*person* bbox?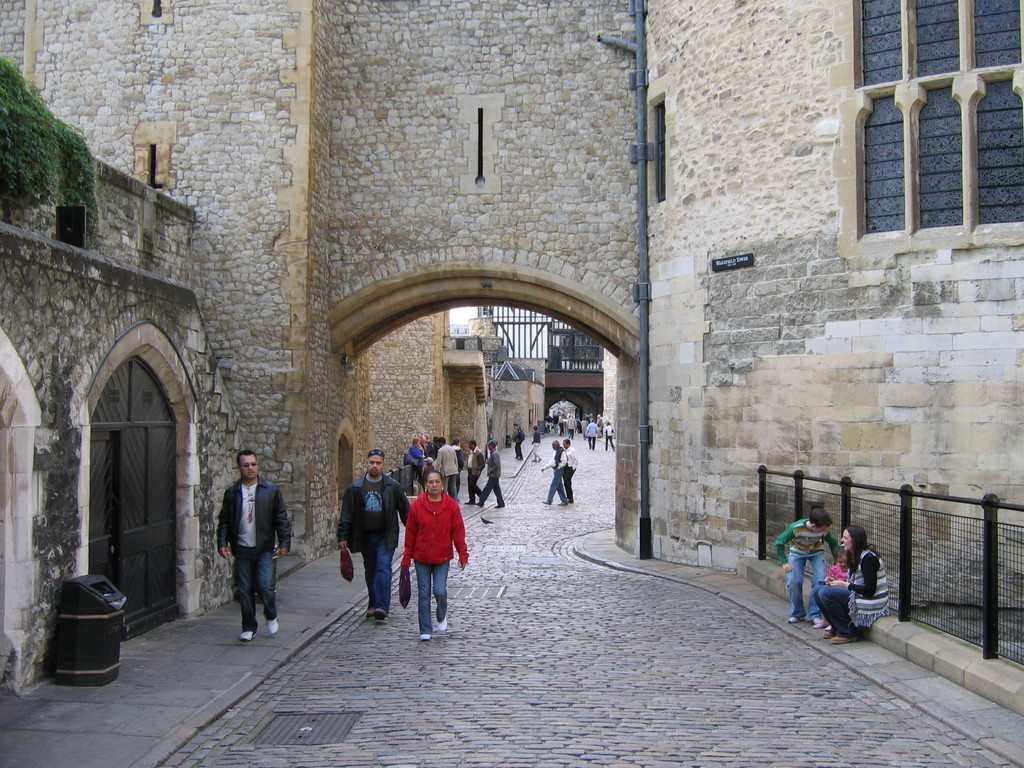
locate(563, 437, 577, 495)
